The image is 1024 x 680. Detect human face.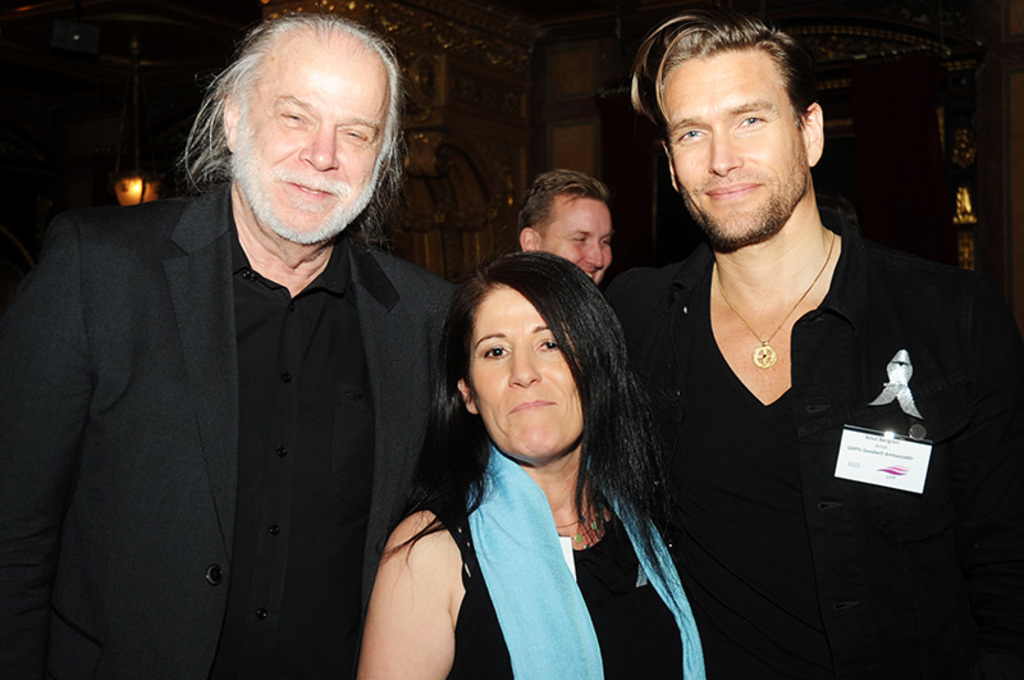
Detection: bbox=[243, 32, 390, 242].
